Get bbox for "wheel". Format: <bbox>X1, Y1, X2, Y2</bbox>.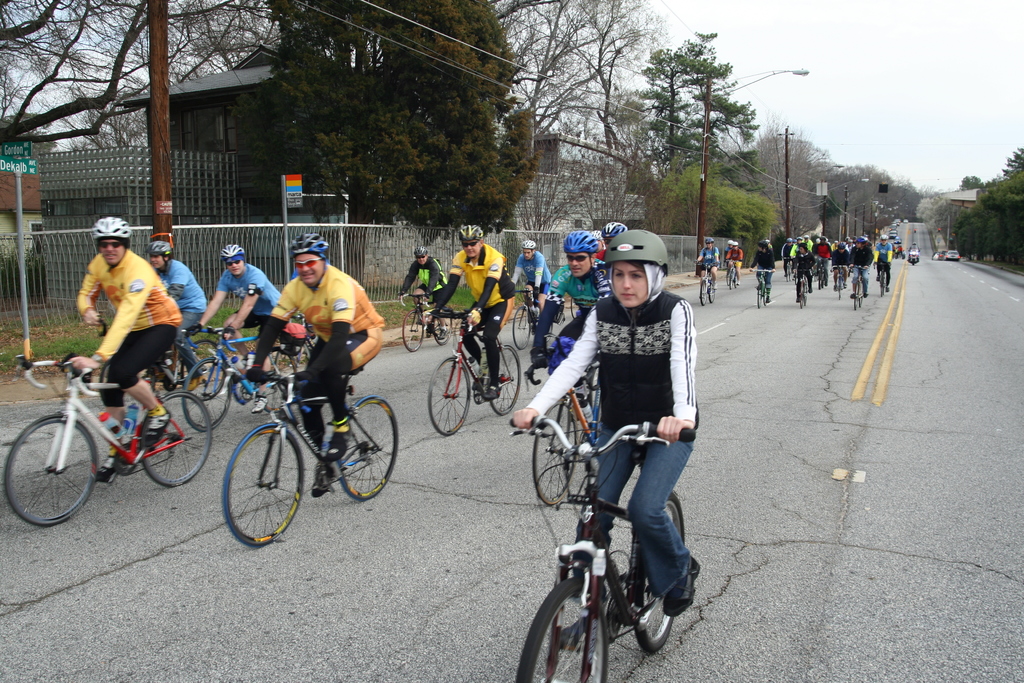
<bbox>265, 347, 298, 415</bbox>.
